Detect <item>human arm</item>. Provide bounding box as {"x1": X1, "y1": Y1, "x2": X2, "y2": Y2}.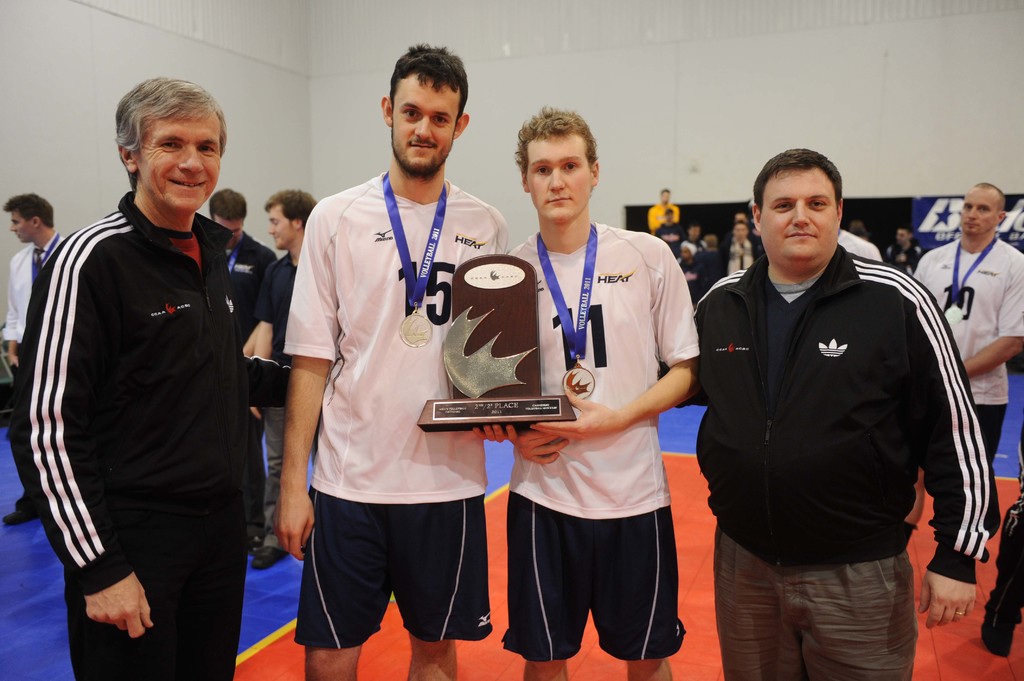
{"x1": 5, "y1": 235, "x2": 163, "y2": 642}.
